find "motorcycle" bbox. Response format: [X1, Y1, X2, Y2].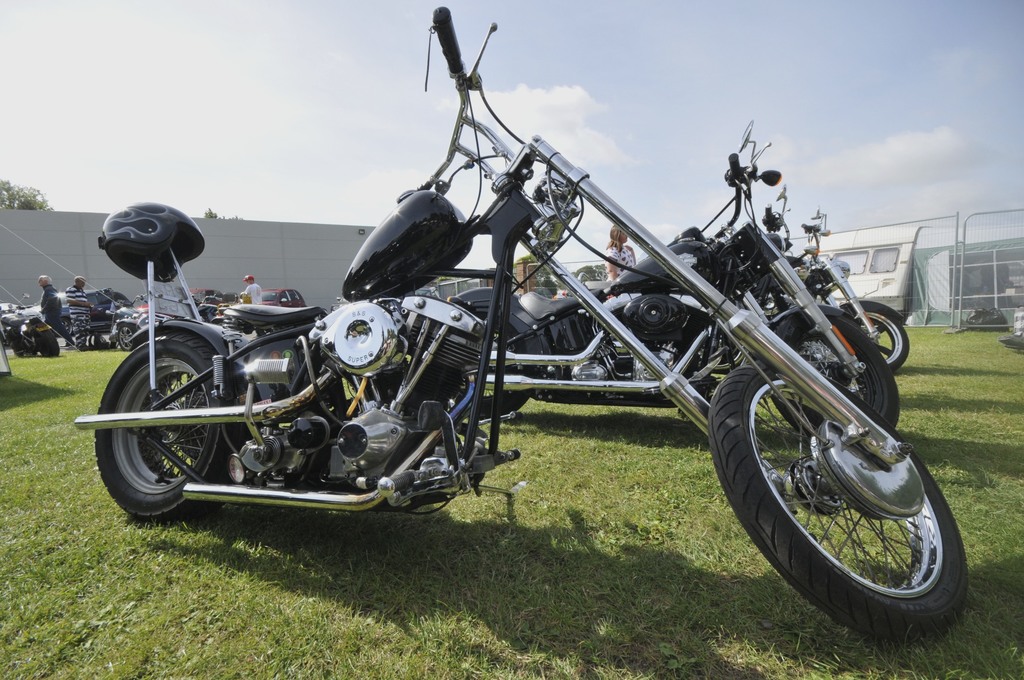
[760, 213, 910, 371].
